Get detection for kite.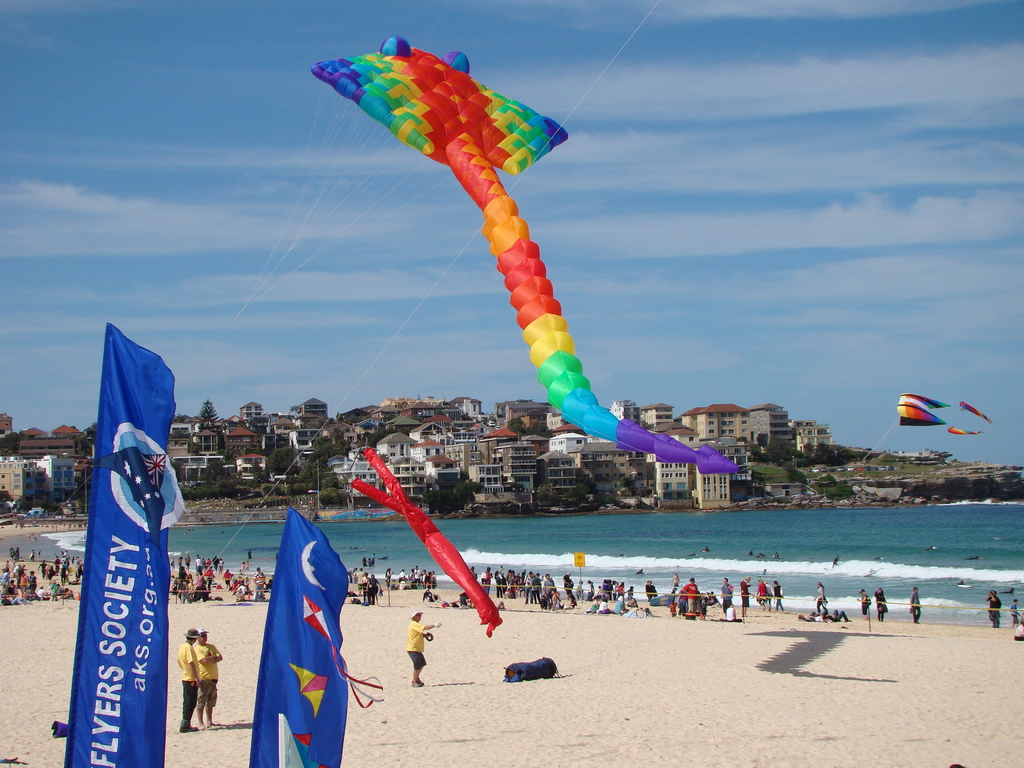
Detection: [310,32,740,472].
